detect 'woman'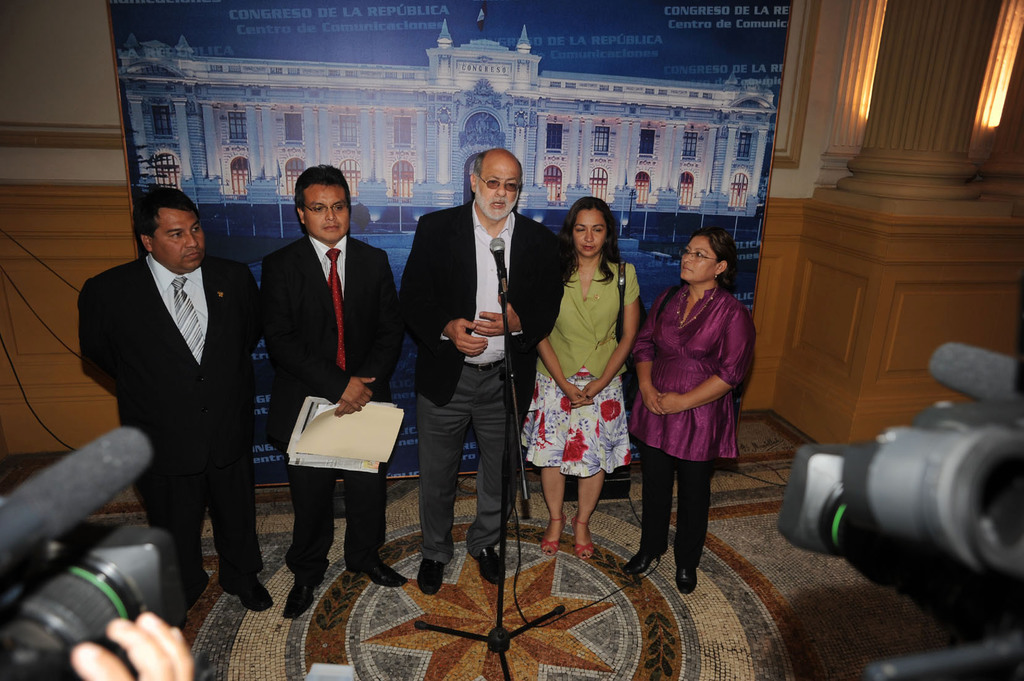
l=619, t=226, r=754, b=593
